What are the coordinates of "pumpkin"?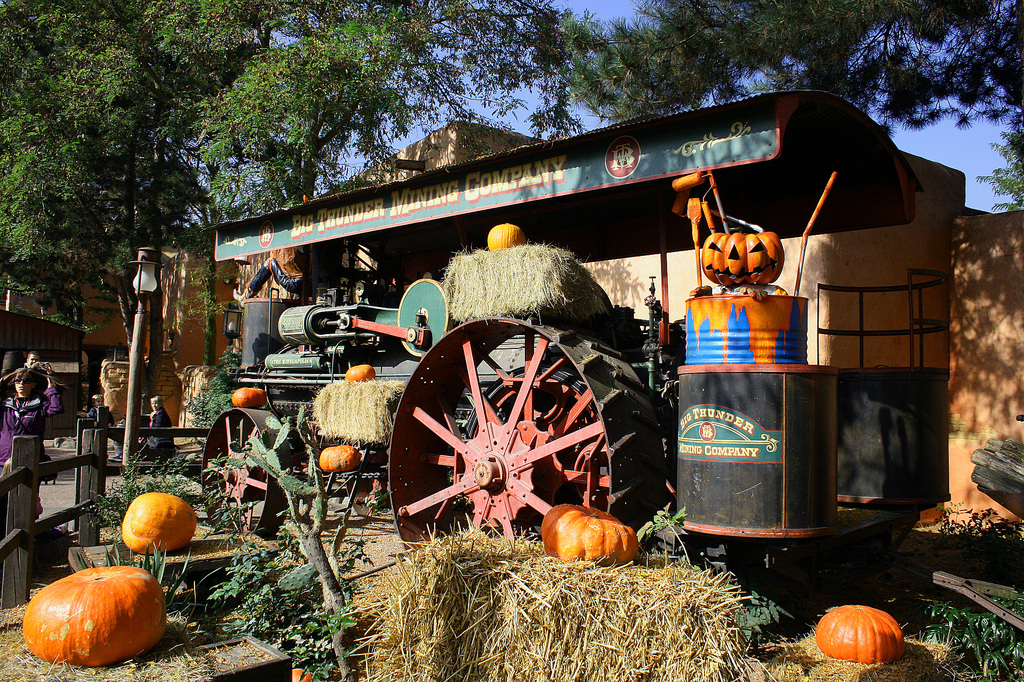
814:604:937:669.
